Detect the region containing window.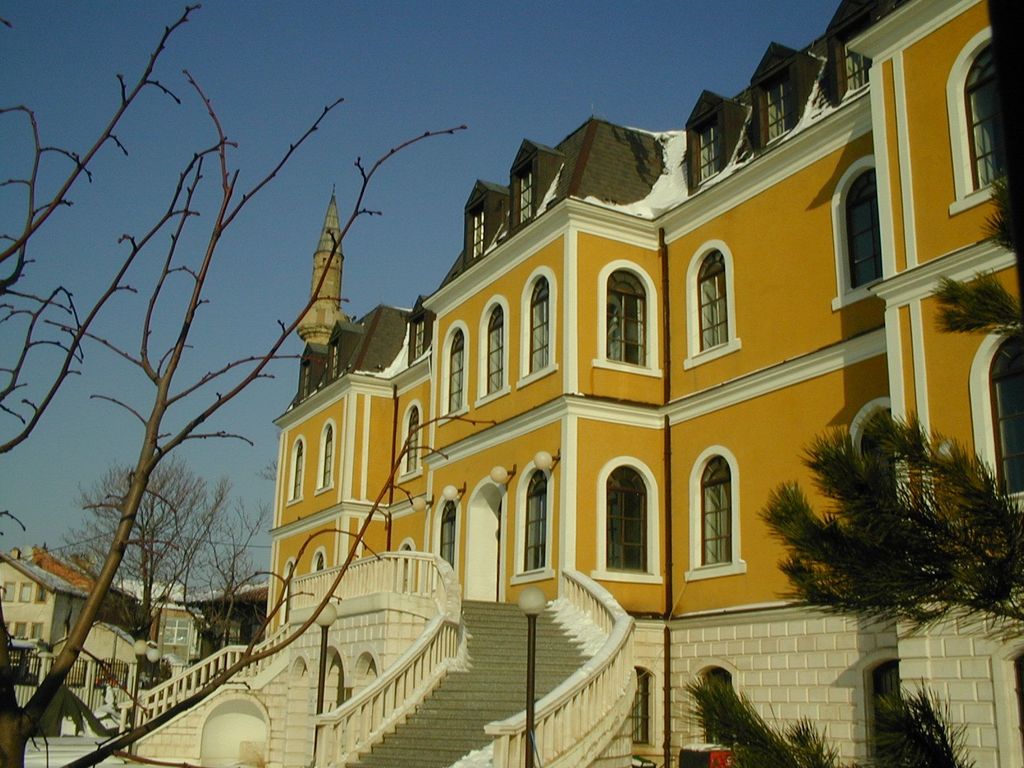
[968, 320, 1023, 522].
